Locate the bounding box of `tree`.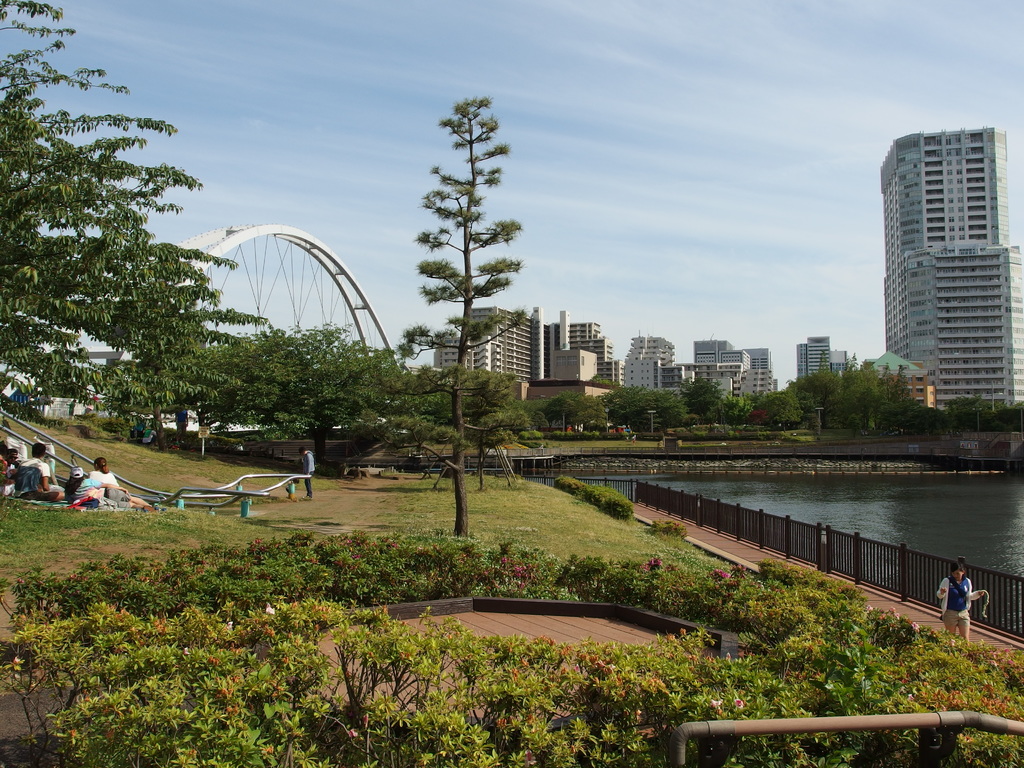
Bounding box: box(384, 67, 535, 529).
